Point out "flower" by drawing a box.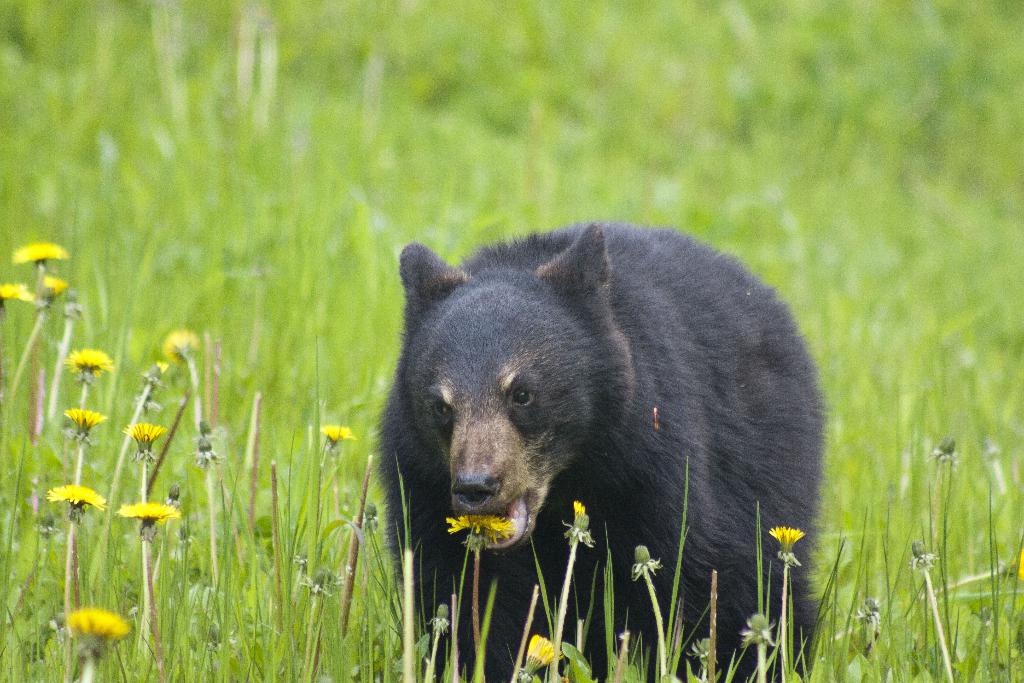
pyautogui.locateOnScreen(447, 511, 510, 544).
